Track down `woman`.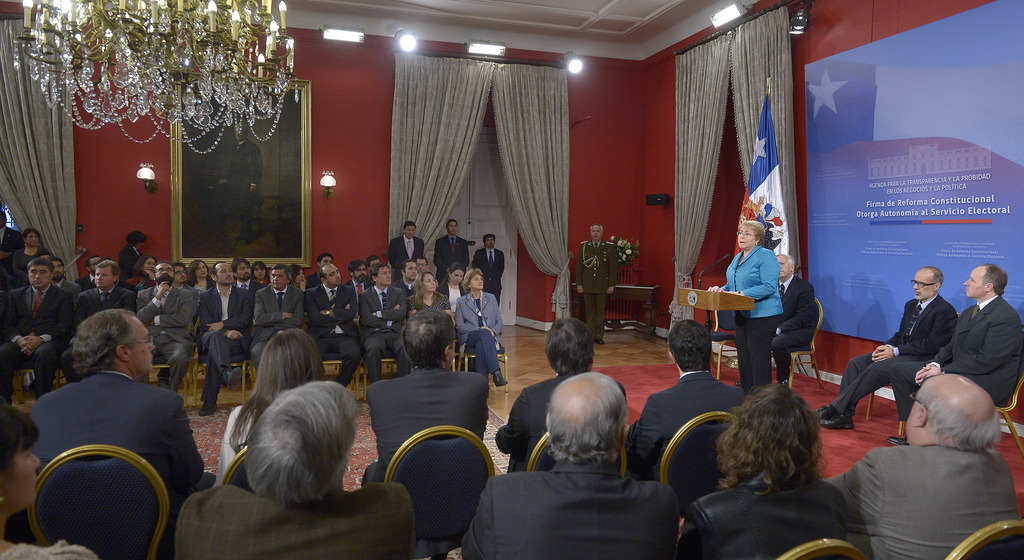
Tracked to {"x1": 706, "y1": 219, "x2": 782, "y2": 397}.
